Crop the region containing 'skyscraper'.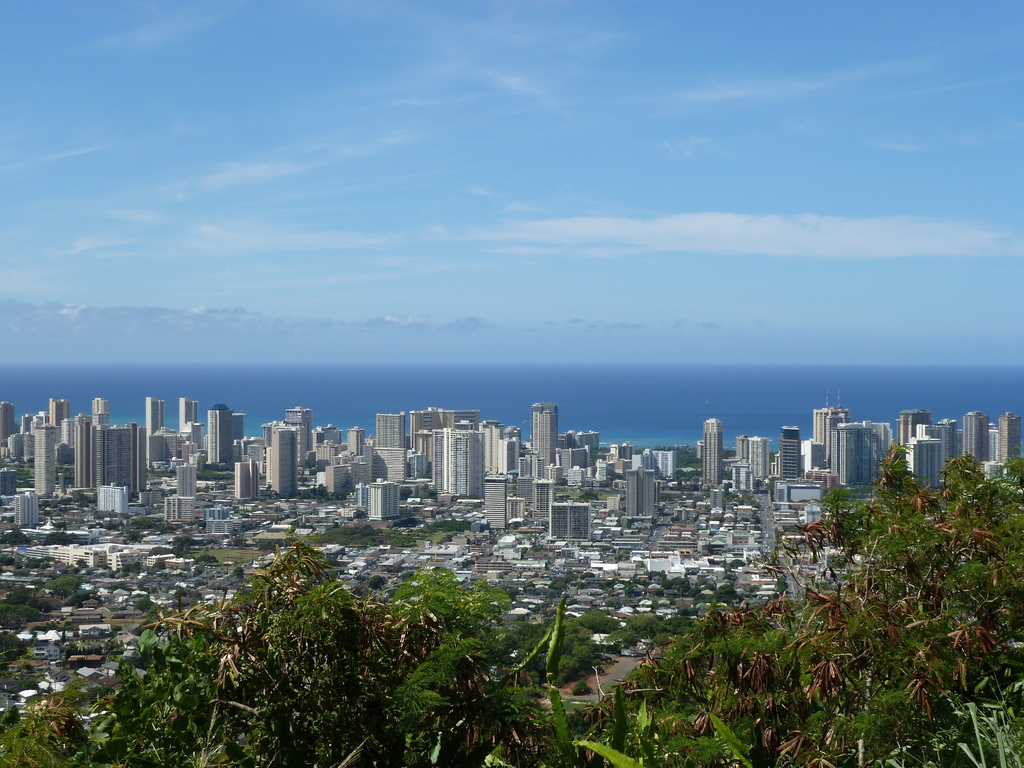
Crop region: select_region(996, 412, 1019, 461).
